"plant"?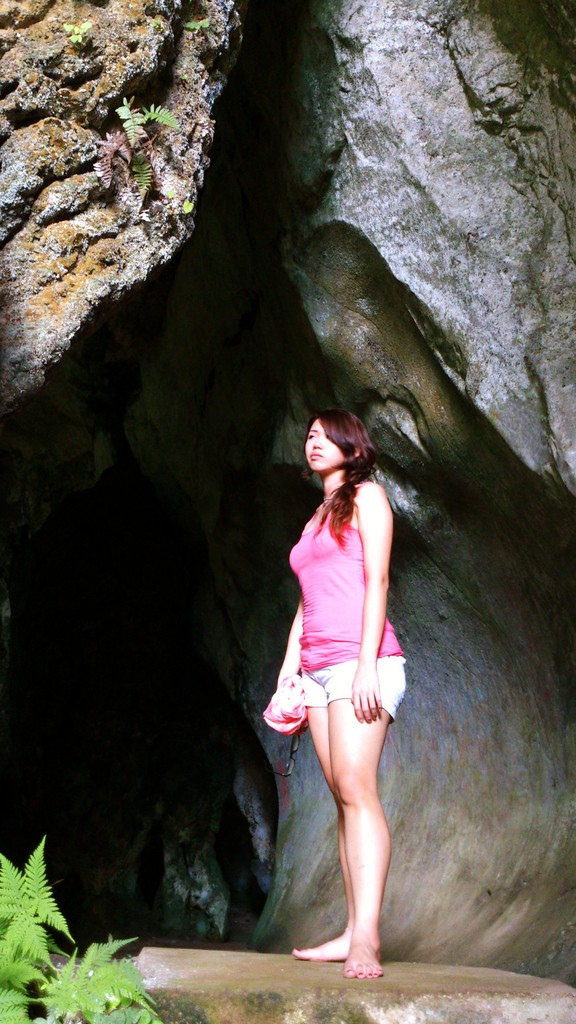
0, 841, 74, 1023
